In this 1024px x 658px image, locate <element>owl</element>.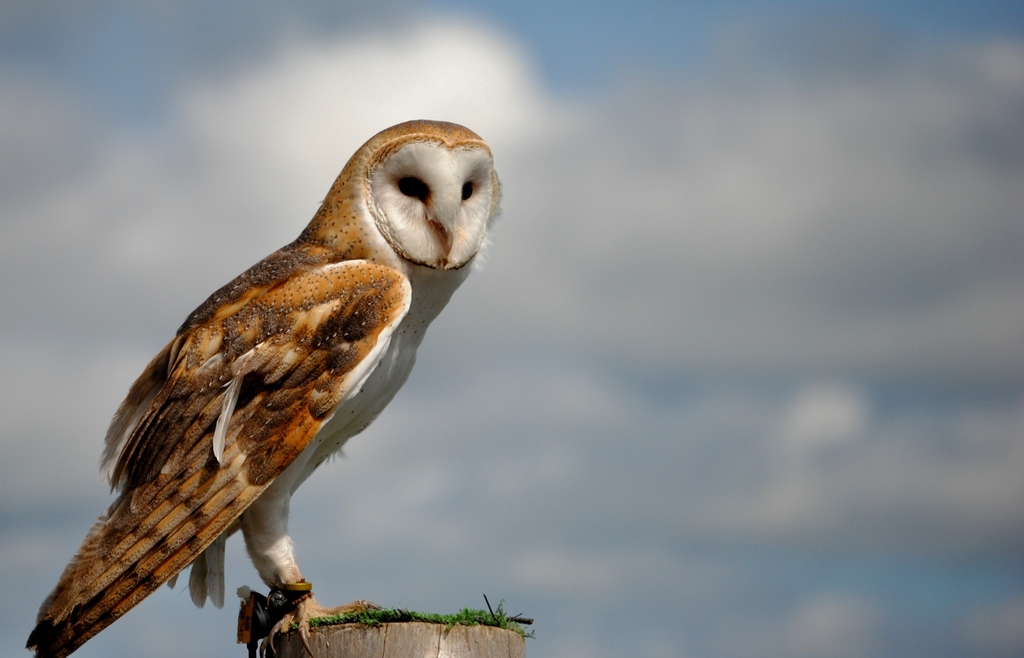
Bounding box: region(20, 111, 511, 657).
